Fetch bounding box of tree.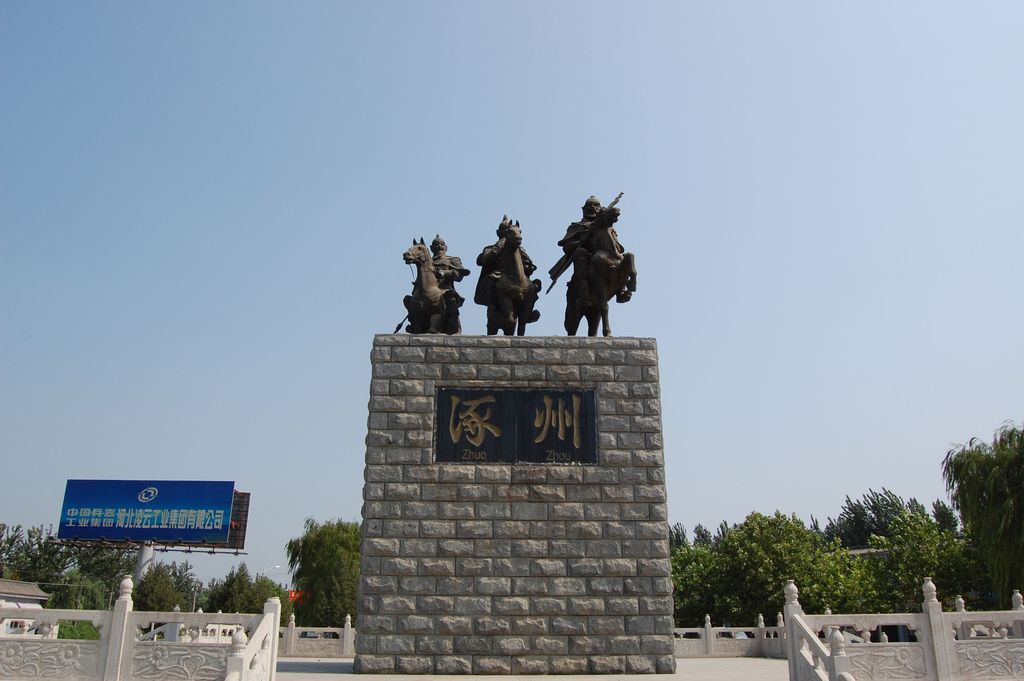
Bbox: x1=829, y1=488, x2=952, y2=618.
